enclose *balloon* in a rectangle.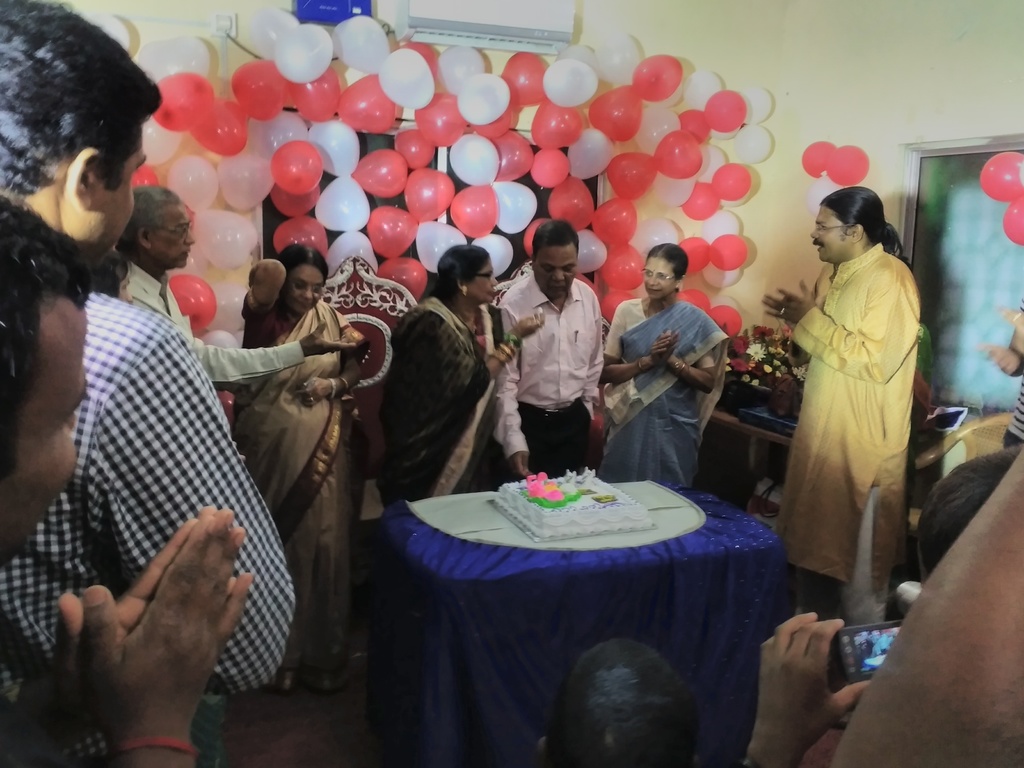
<box>471,109,512,140</box>.
